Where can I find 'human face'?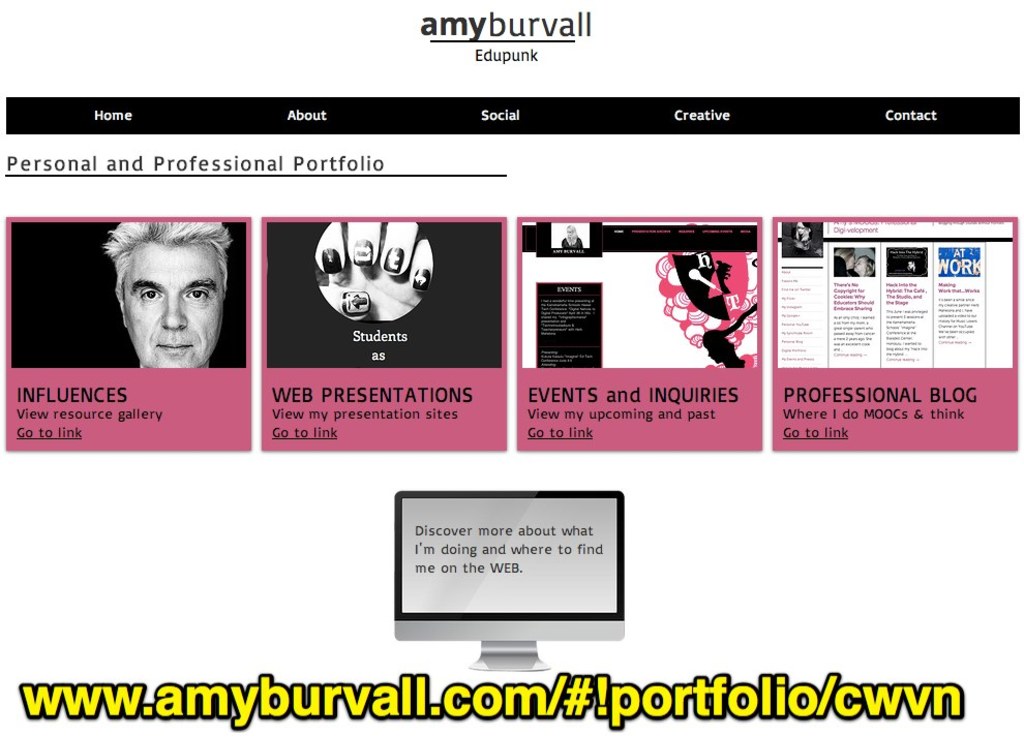
You can find it at 123:235:223:365.
